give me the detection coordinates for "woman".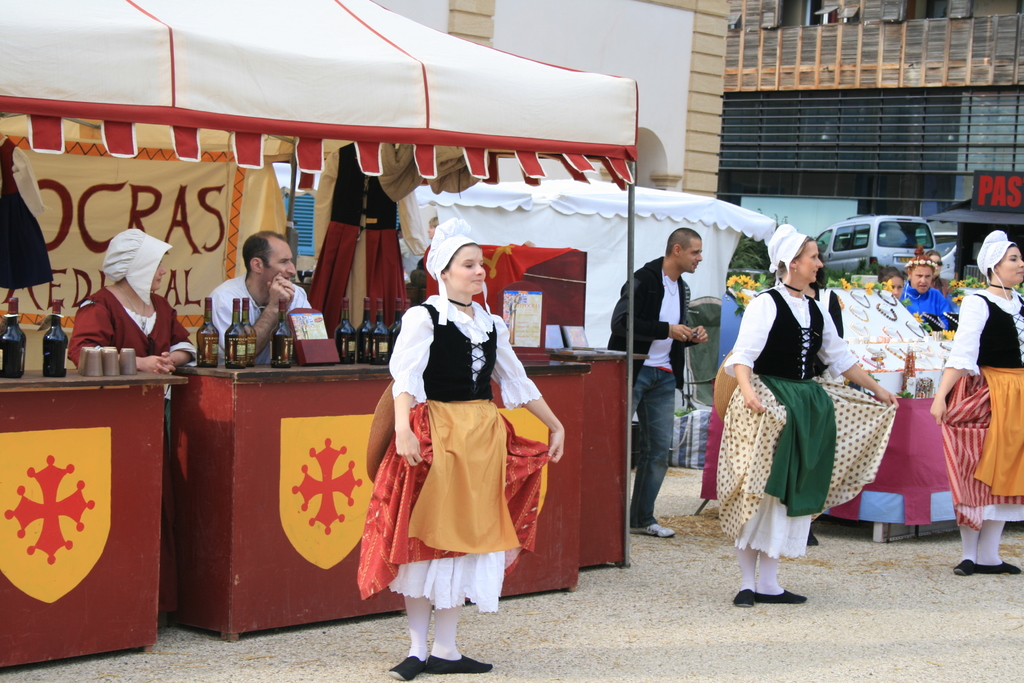
(left=925, top=252, right=955, bottom=296).
